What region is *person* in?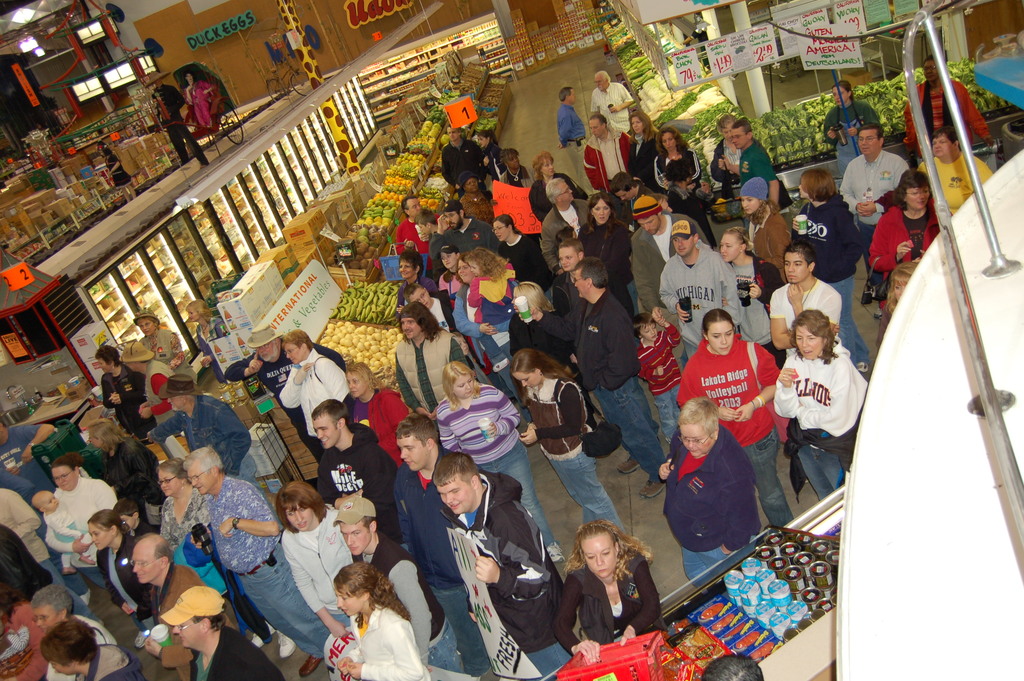
<box>837,121,909,241</box>.
